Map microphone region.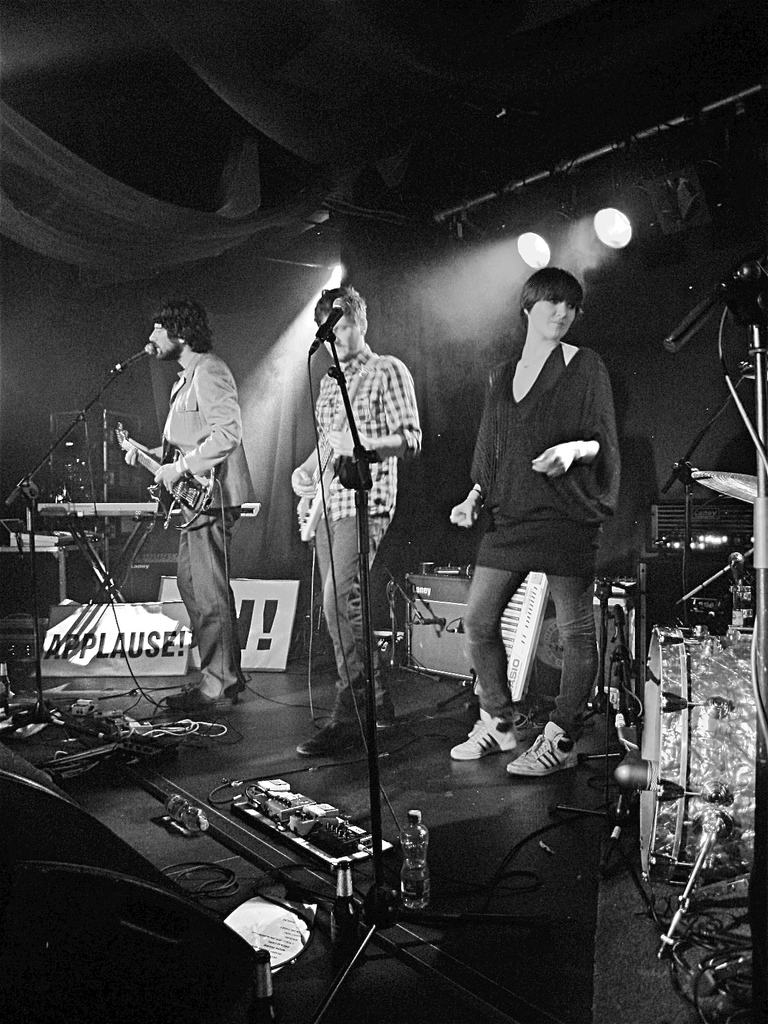
Mapped to bbox=[112, 340, 156, 375].
